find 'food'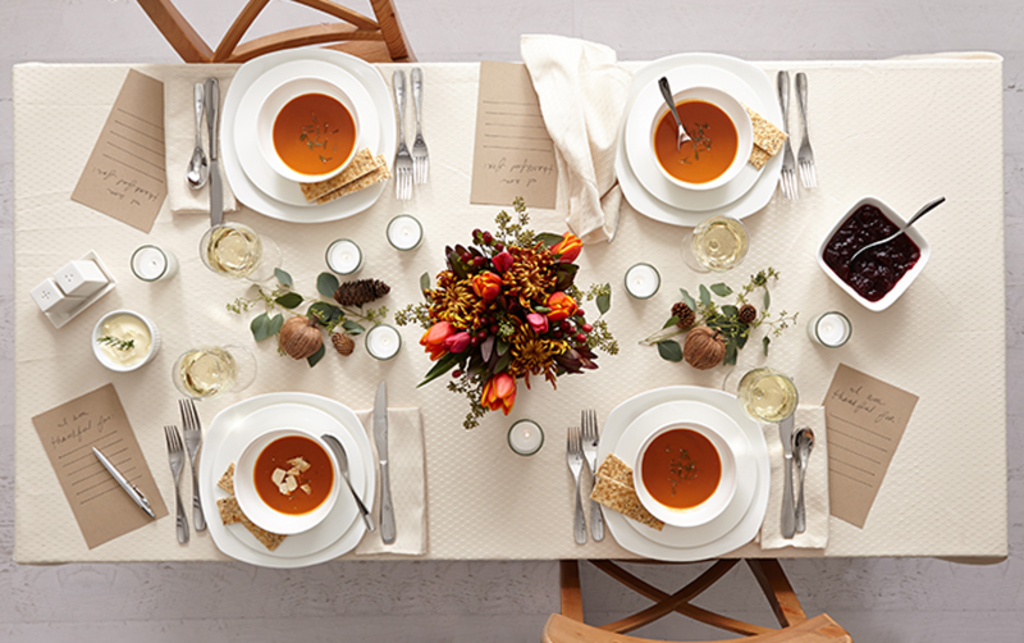
<region>212, 494, 239, 529</region>
